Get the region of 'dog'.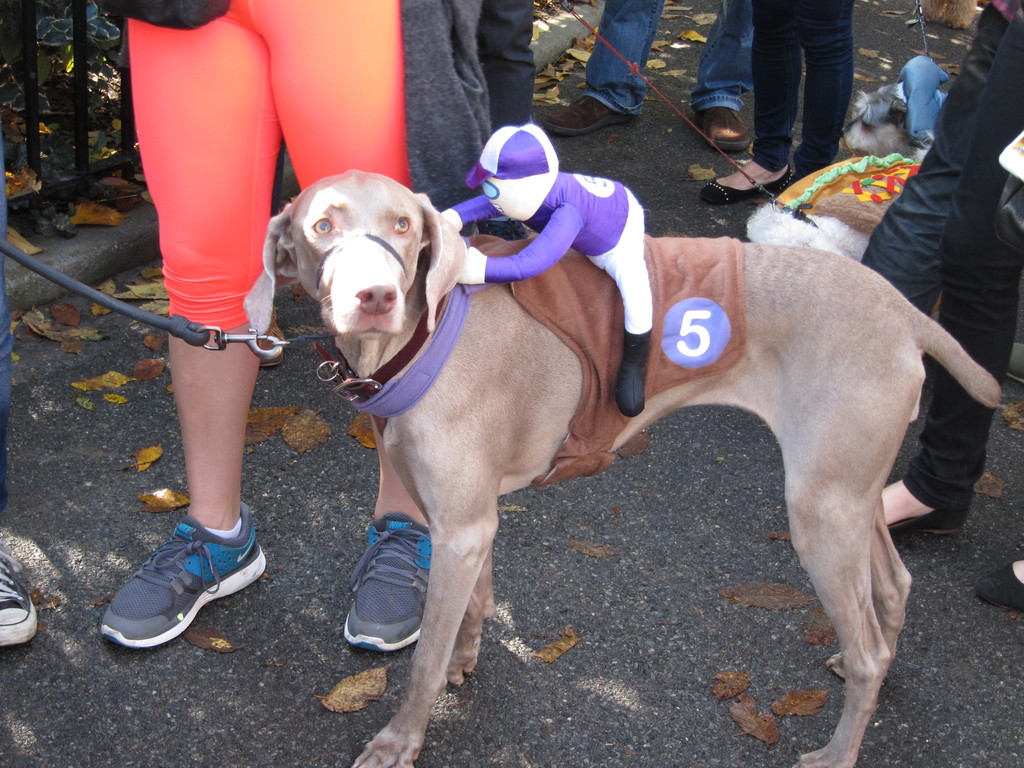
BBox(744, 201, 870, 263).
